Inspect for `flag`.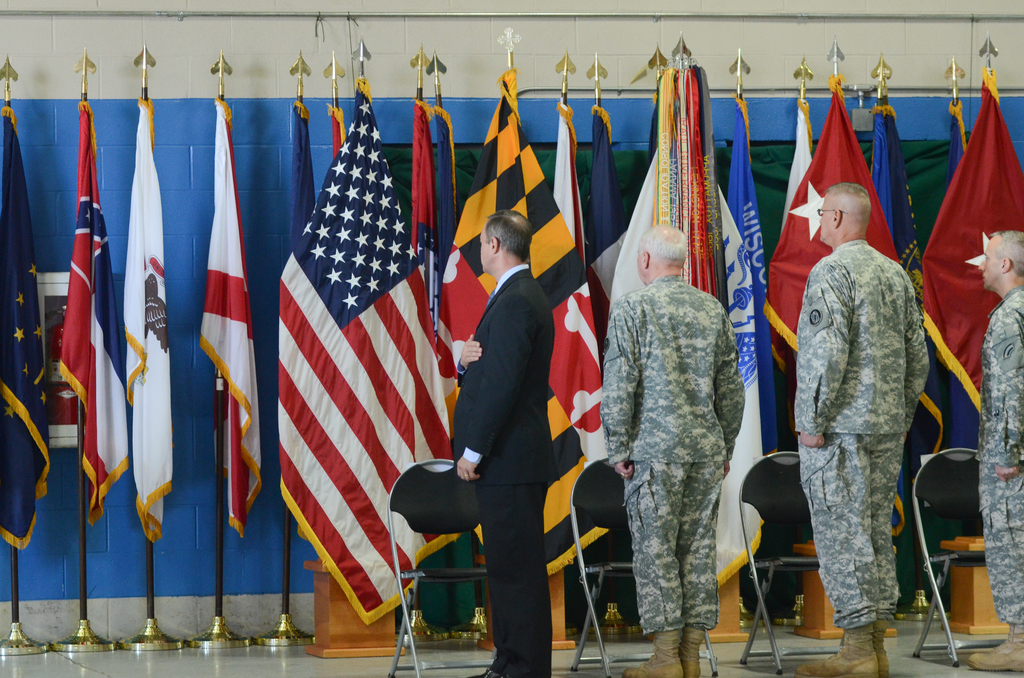
Inspection: (53,90,136,526).
